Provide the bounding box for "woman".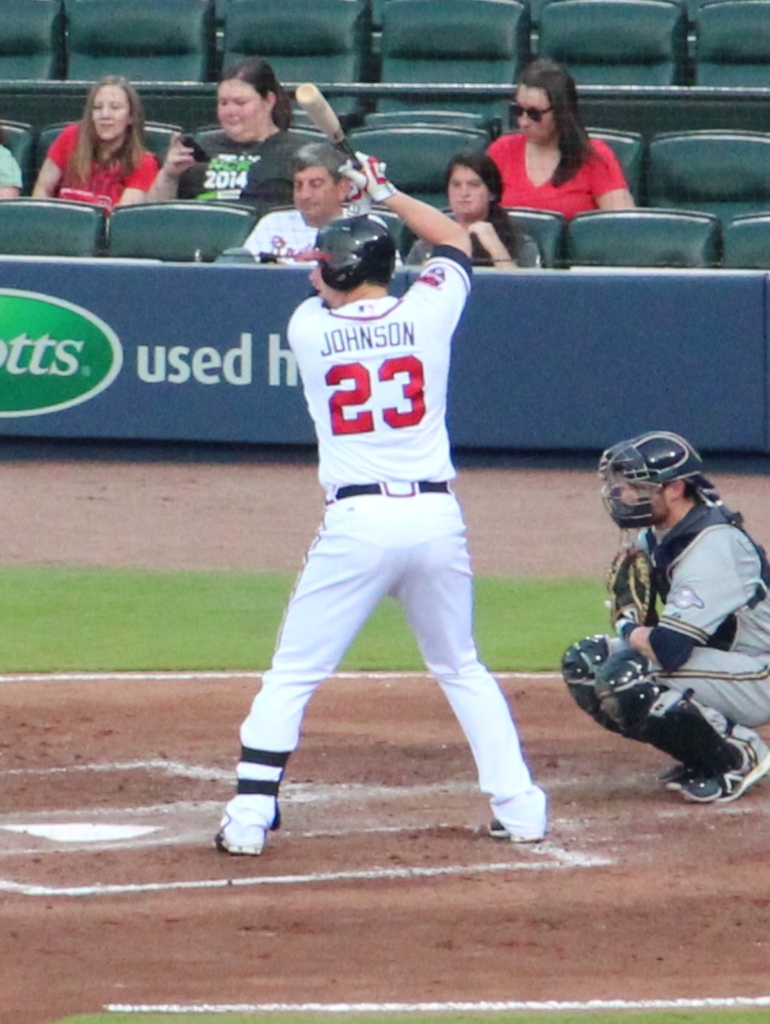
(485,61,630,220).
